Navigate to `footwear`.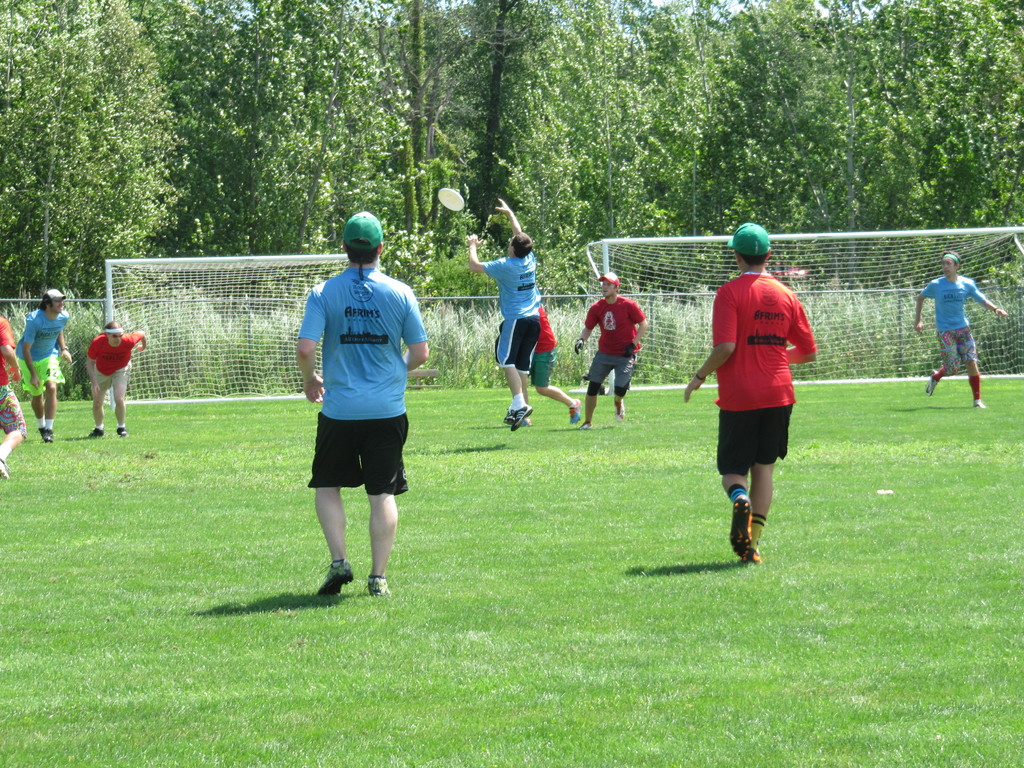
Navigation target: Rect(748, 545, 771, 564).
